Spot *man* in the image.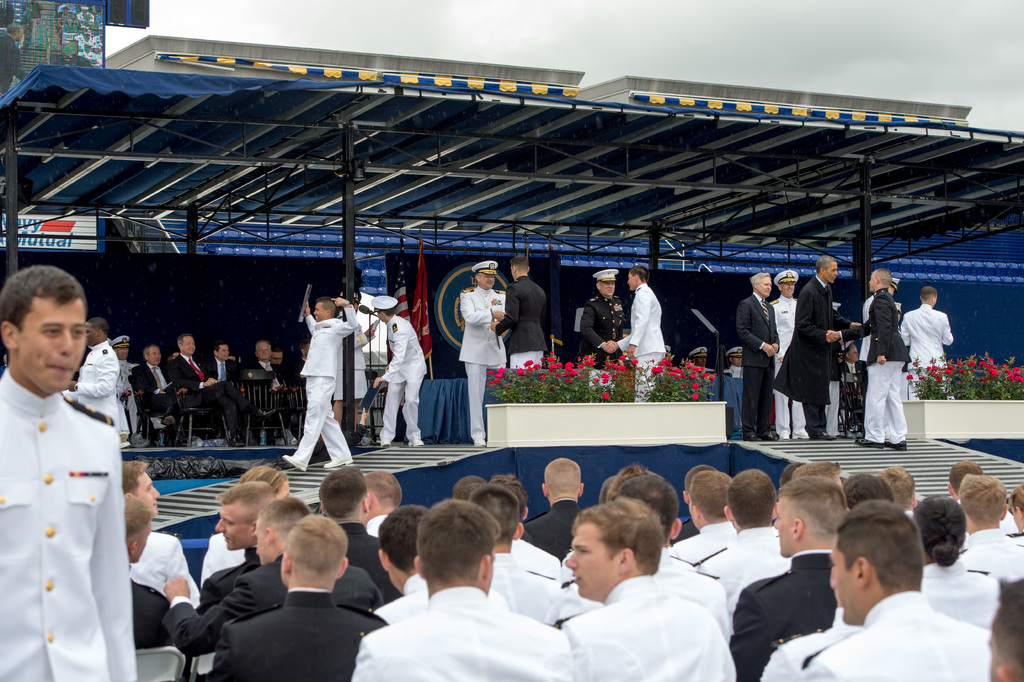
*man* found at 733,271,776,446.
